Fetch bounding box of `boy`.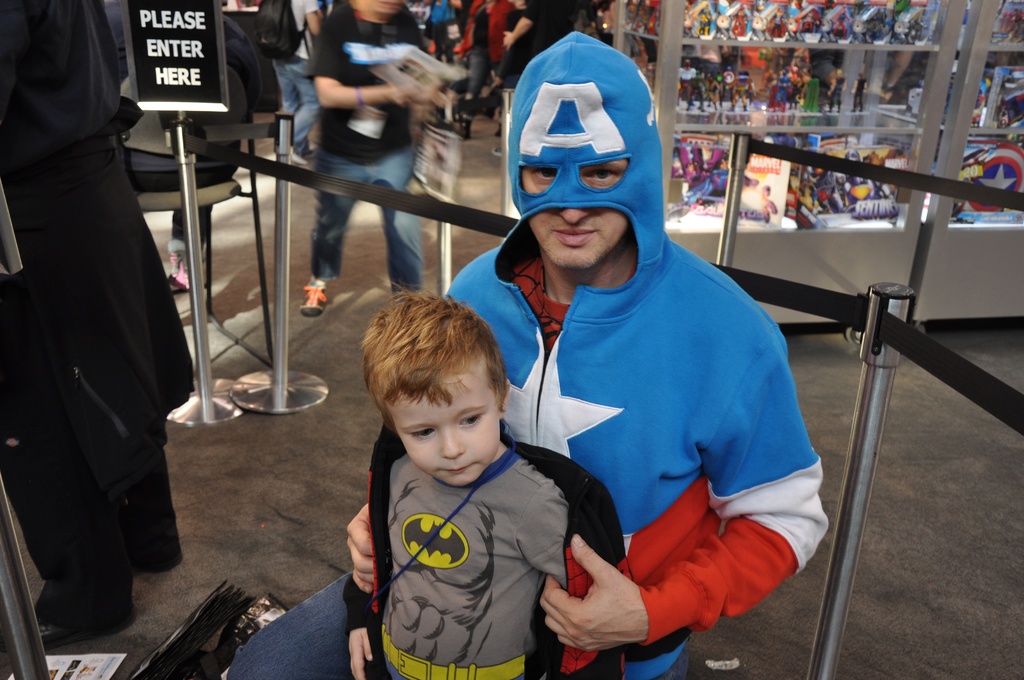
Bbox: bbox(334, 283, 605, 673).
